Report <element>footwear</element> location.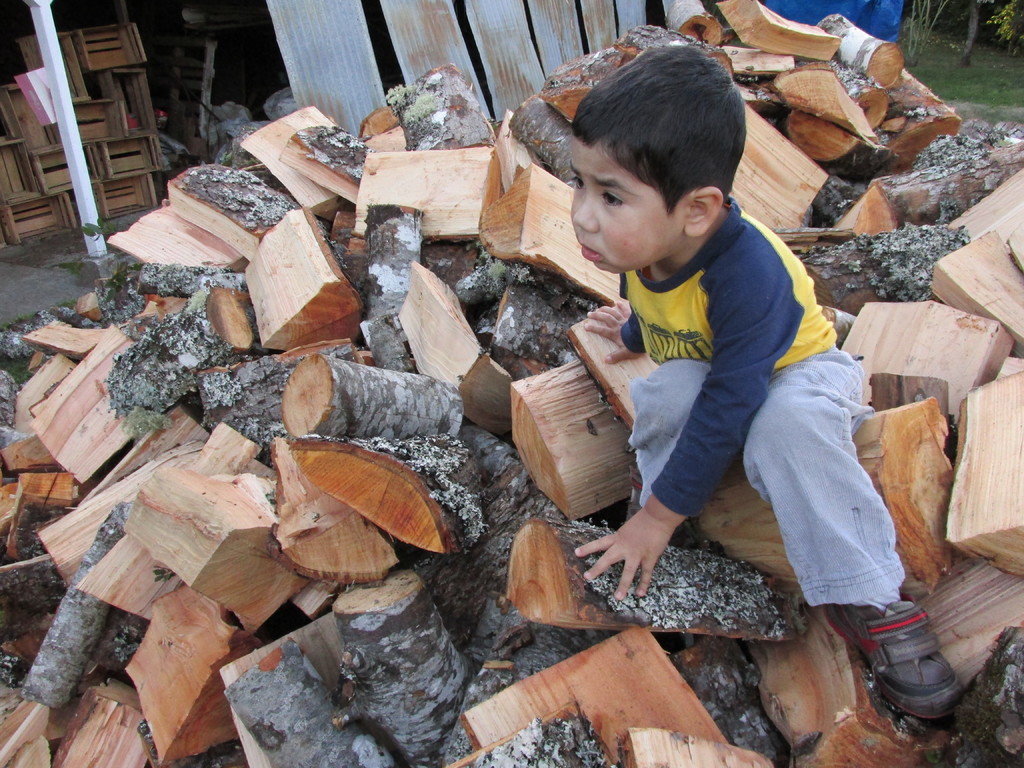
Report: locate(625, 440, 682, 544).
